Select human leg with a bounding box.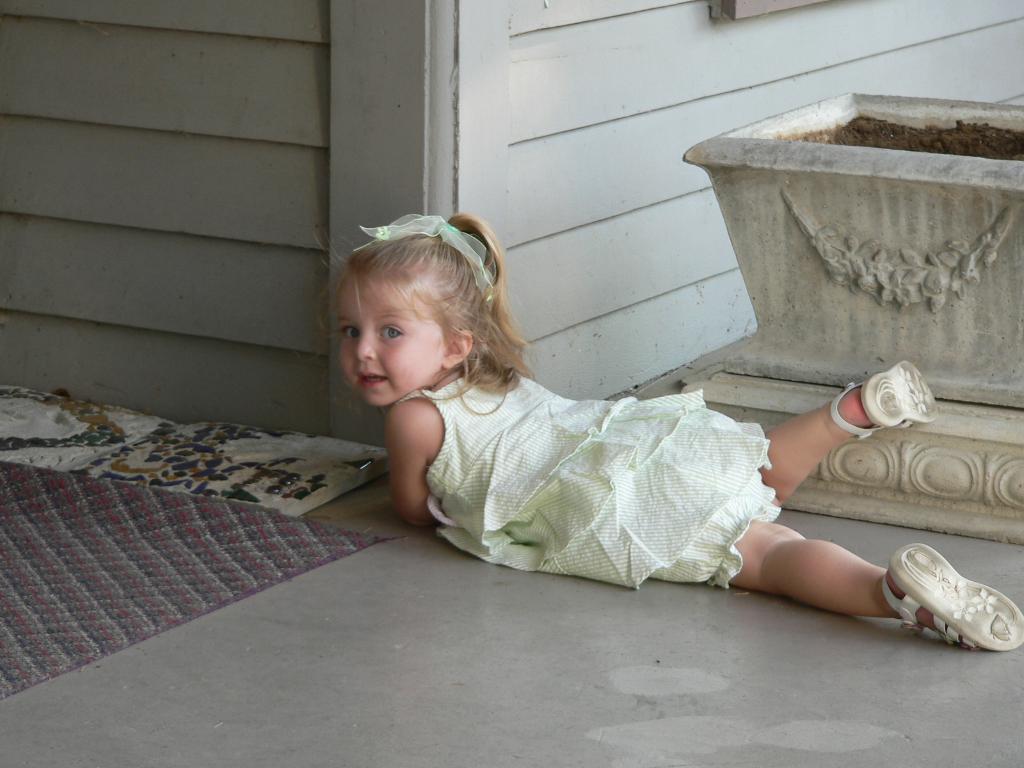
(716, 544, 1023, 650).
